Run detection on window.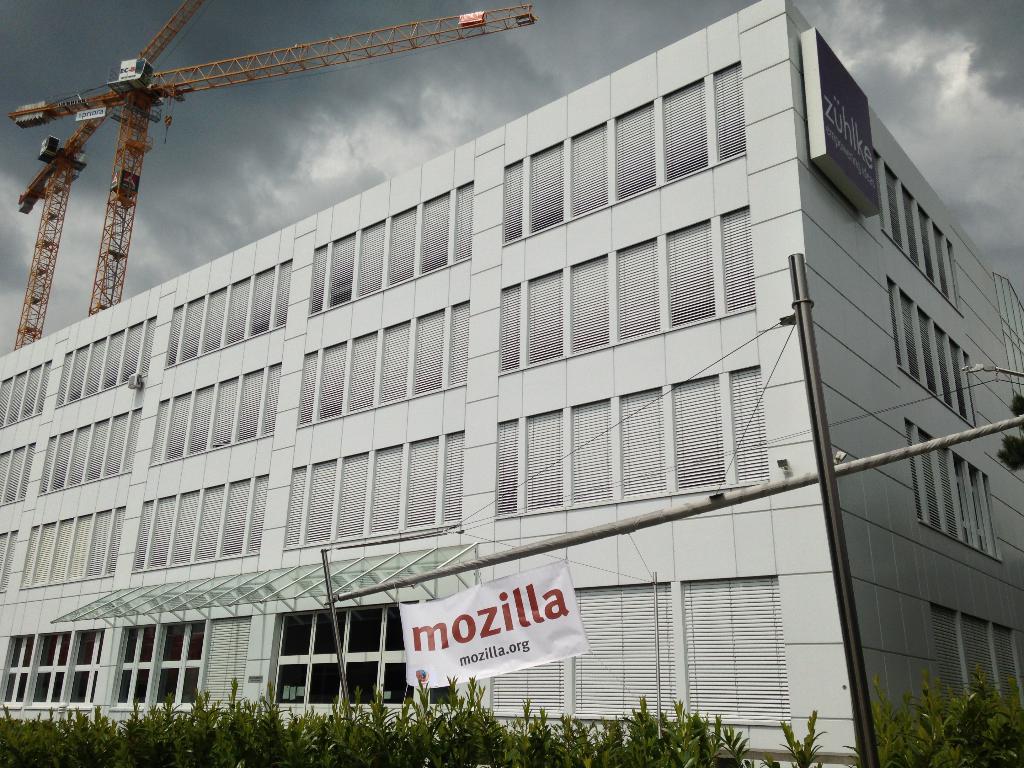
Result: pyautogui.locateOnScreen(84, 337, 111, 400).
